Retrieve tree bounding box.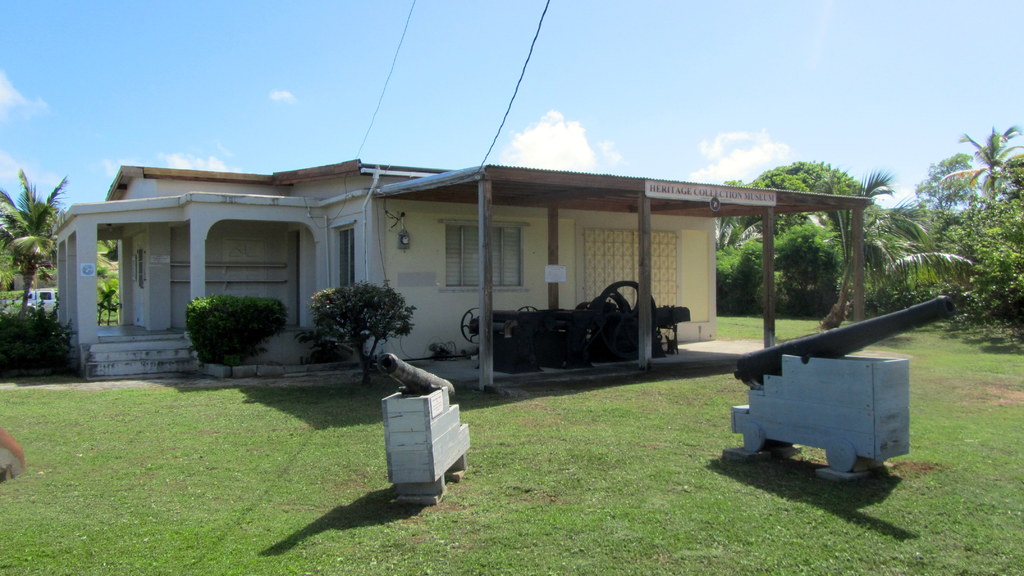
Bounding box: <bbox>0, 141, 68, 311</bbox>.
